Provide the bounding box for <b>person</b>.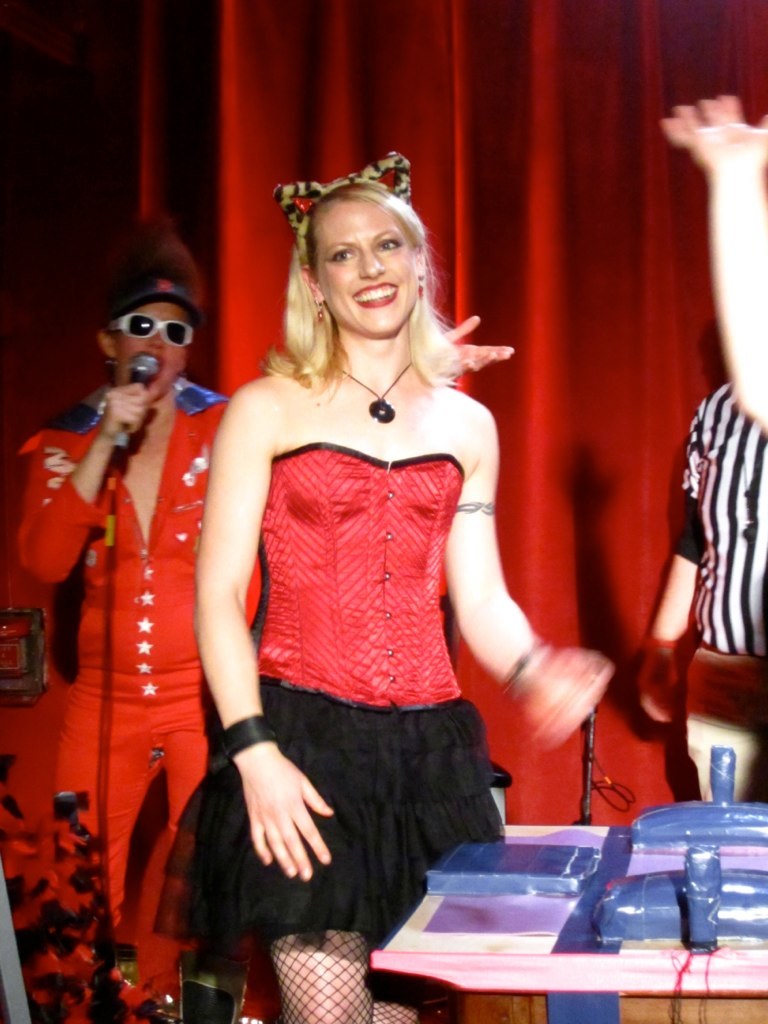
(x1=640, y1=381, x2=767, y2=805).
